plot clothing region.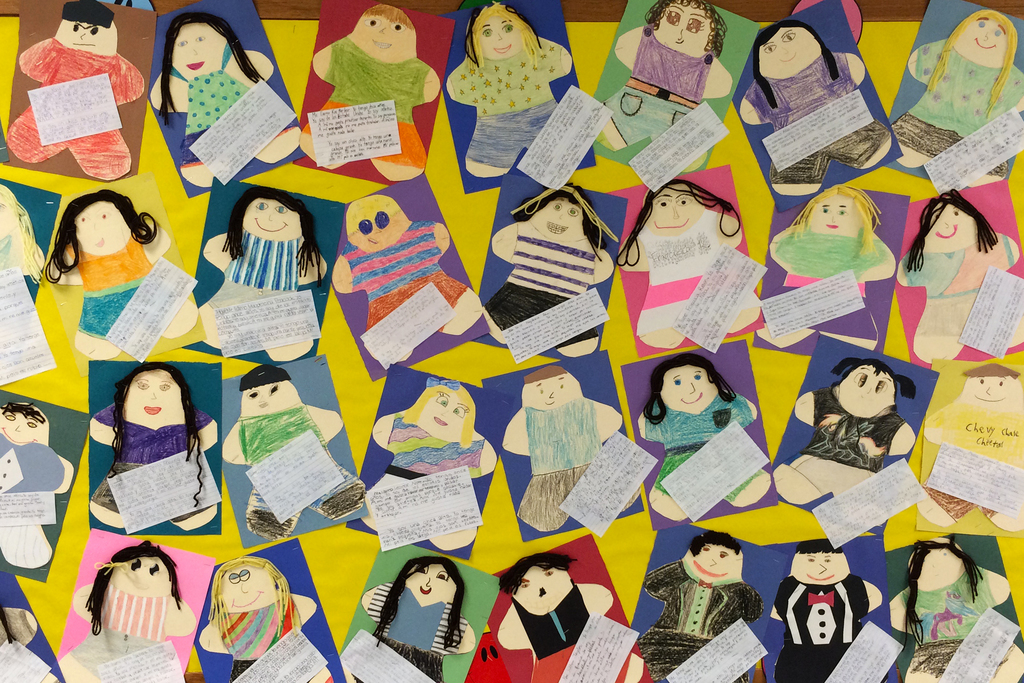
Plotted at locate(2, 0, 144, 177).
